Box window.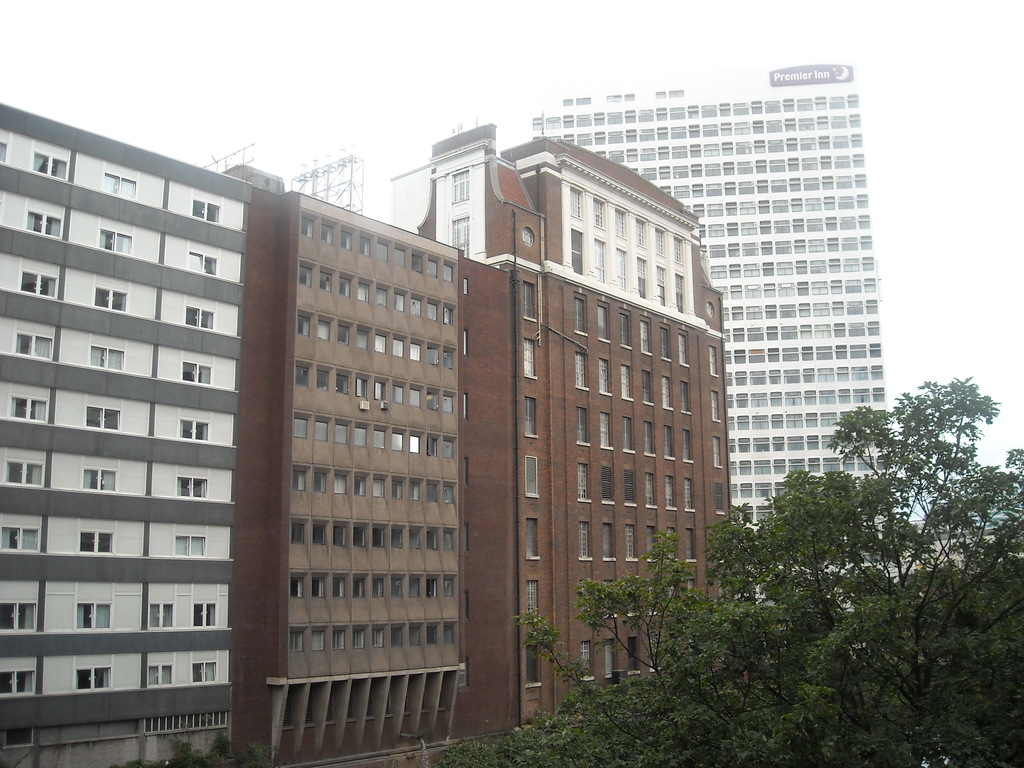
crop(32, 149, 67, 179).
